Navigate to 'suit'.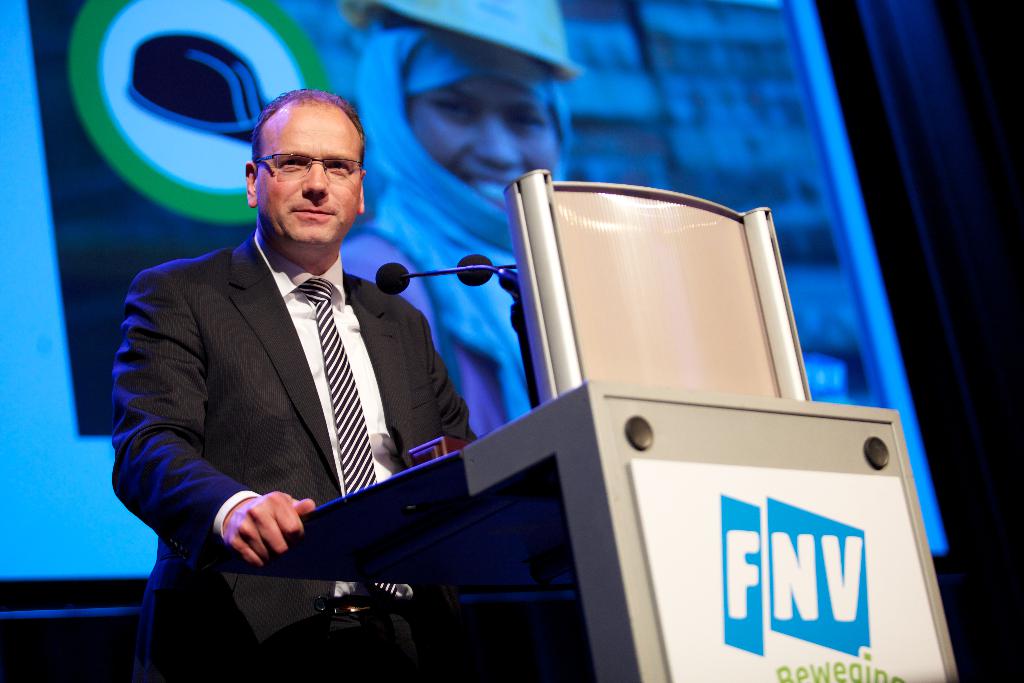
Navigation target: BBox(108, 147, 472, 625).
